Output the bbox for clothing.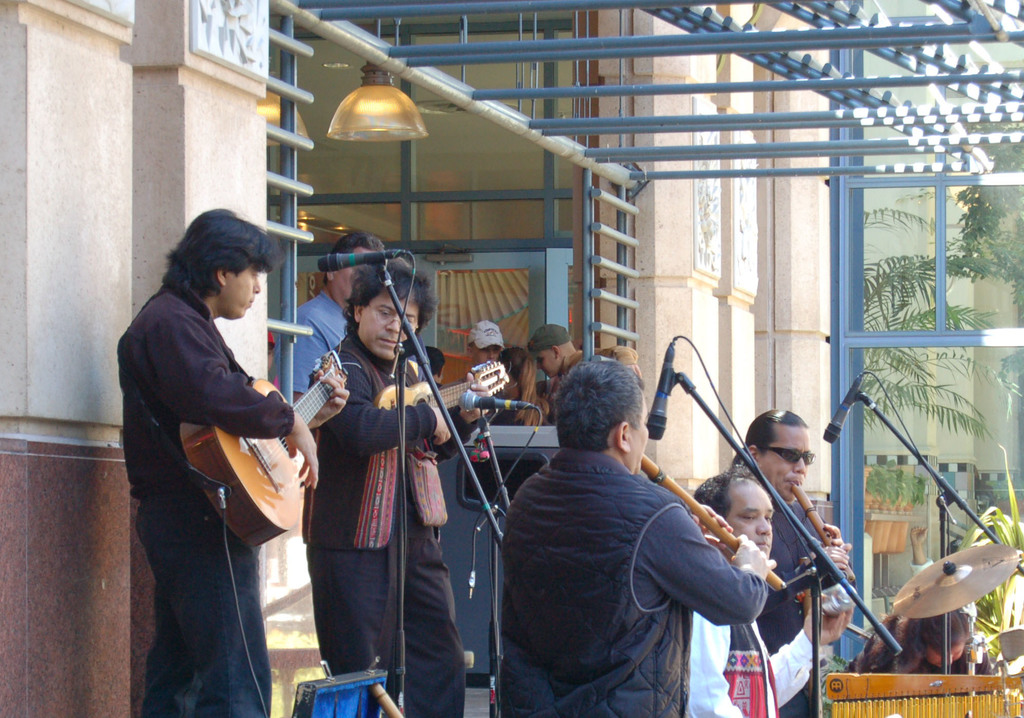
[x1=293, y1=333, x2=477, y2=717].
